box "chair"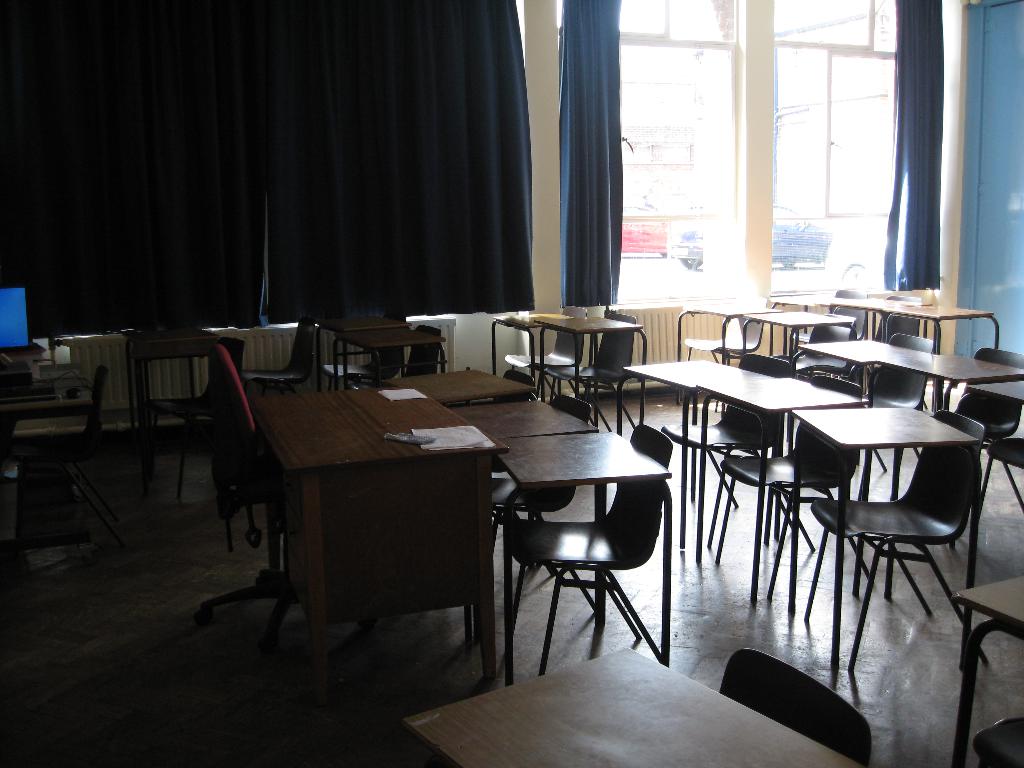
(469,389,595,584)
